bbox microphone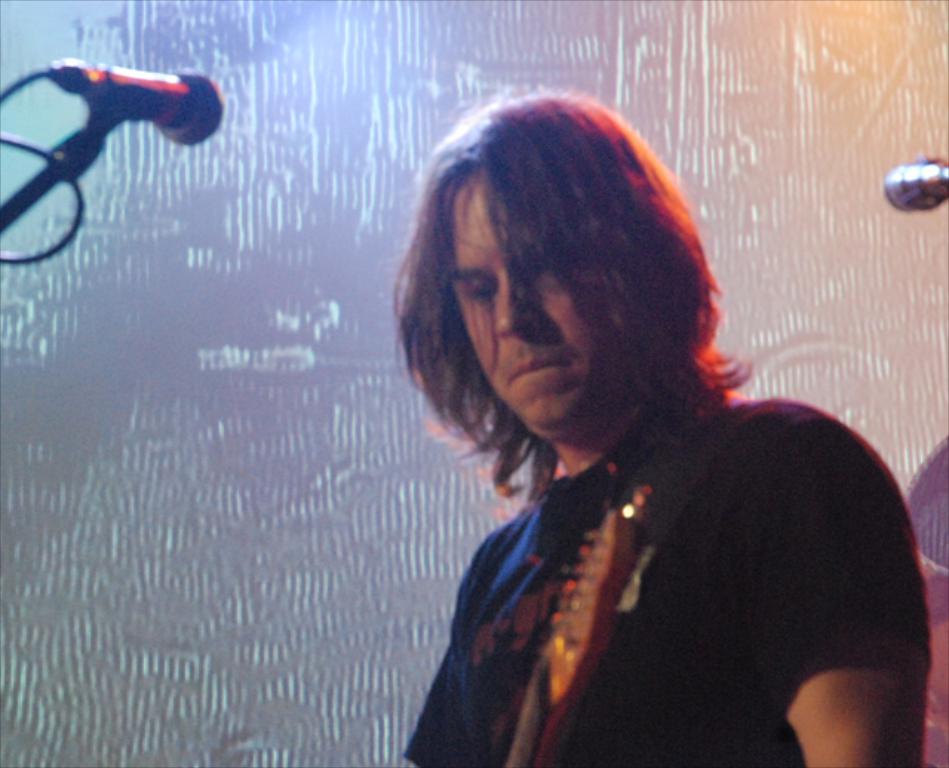
BBox(47, 64, 224, 151)
